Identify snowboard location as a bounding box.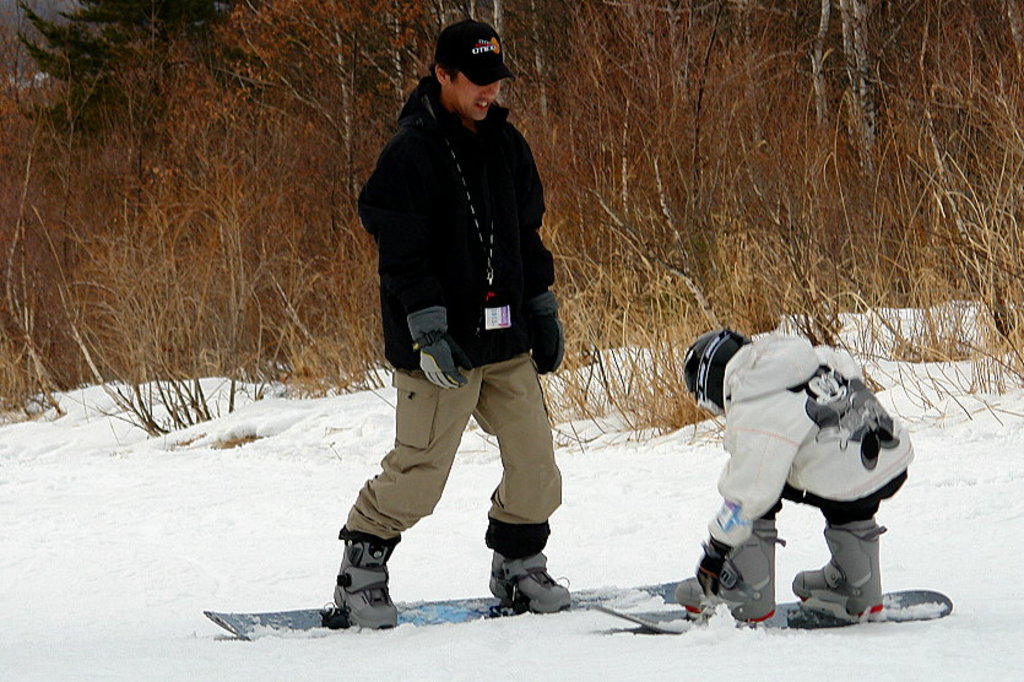
x1=584 y1=590 x2=952 y2=630.
